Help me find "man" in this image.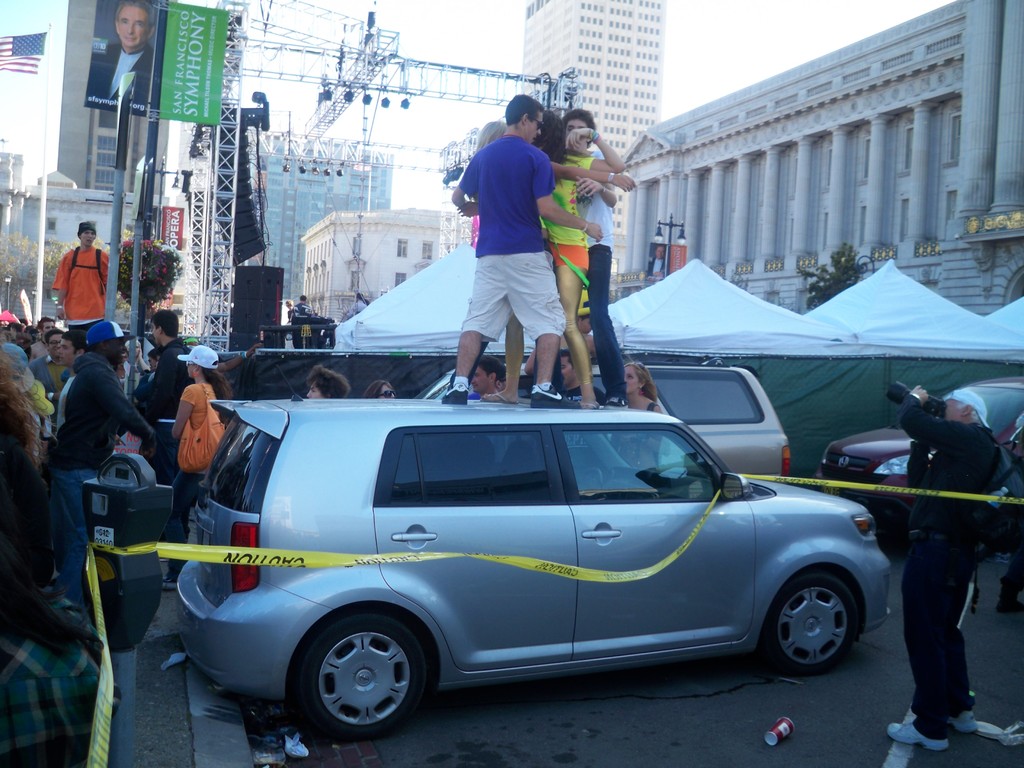
Found it: bbox=(886, 387, 1005, 755).
